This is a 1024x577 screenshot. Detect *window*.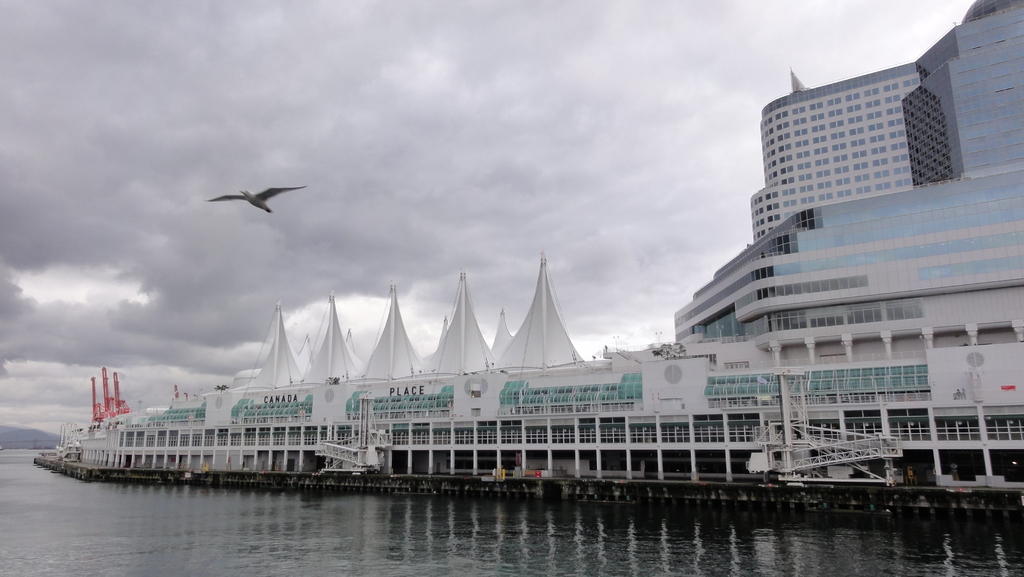
detection(791, 117, 808, 126).
